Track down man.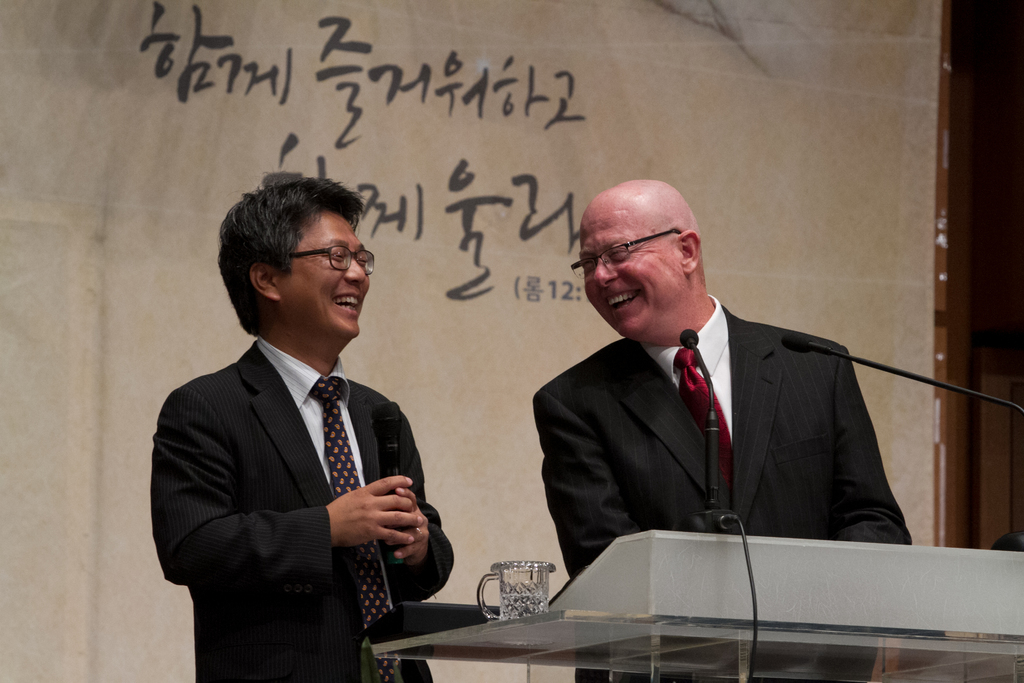
Tracked to (530, 180, 920, 682).
